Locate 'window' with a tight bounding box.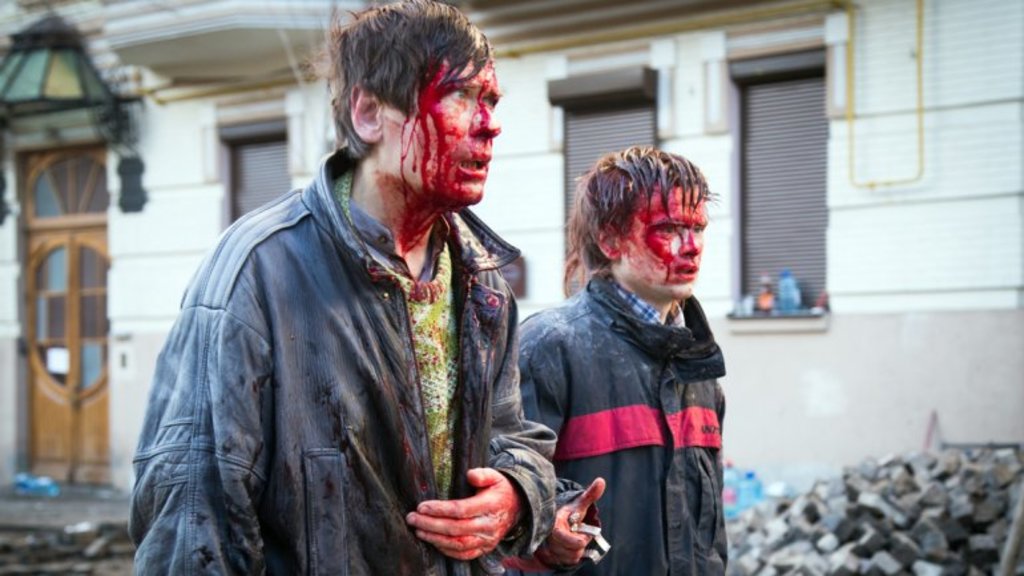
pyautogui.locateOnScreen(563, 67, 664, 302).
